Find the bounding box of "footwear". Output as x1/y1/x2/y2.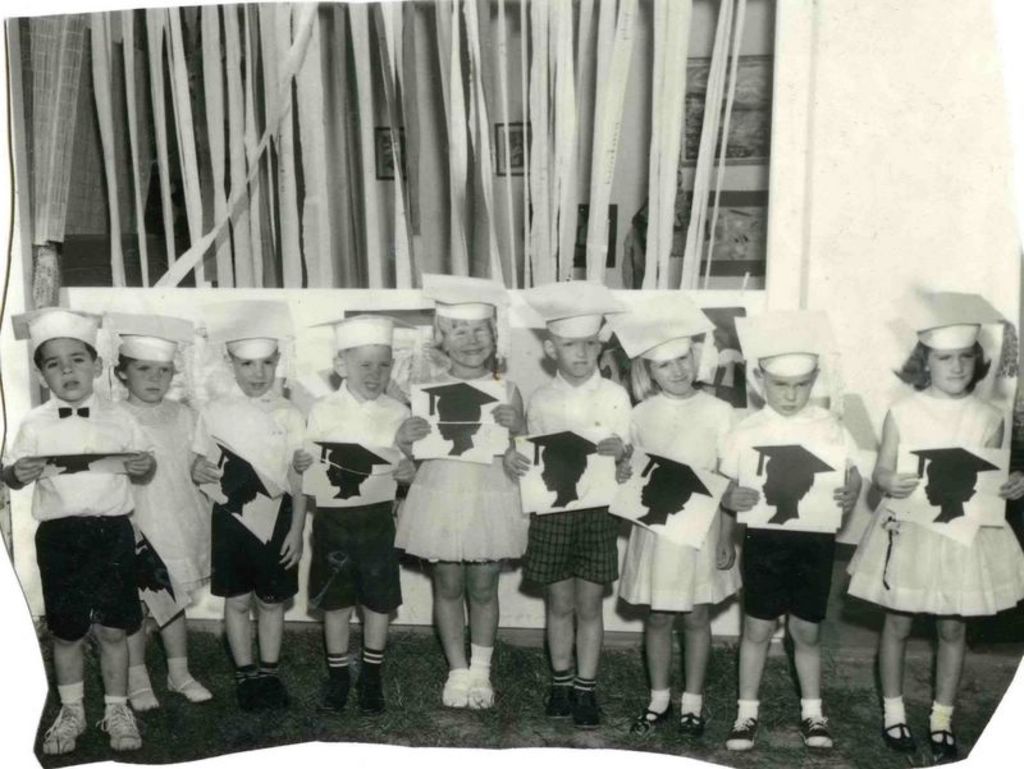
353/659/393/719.
